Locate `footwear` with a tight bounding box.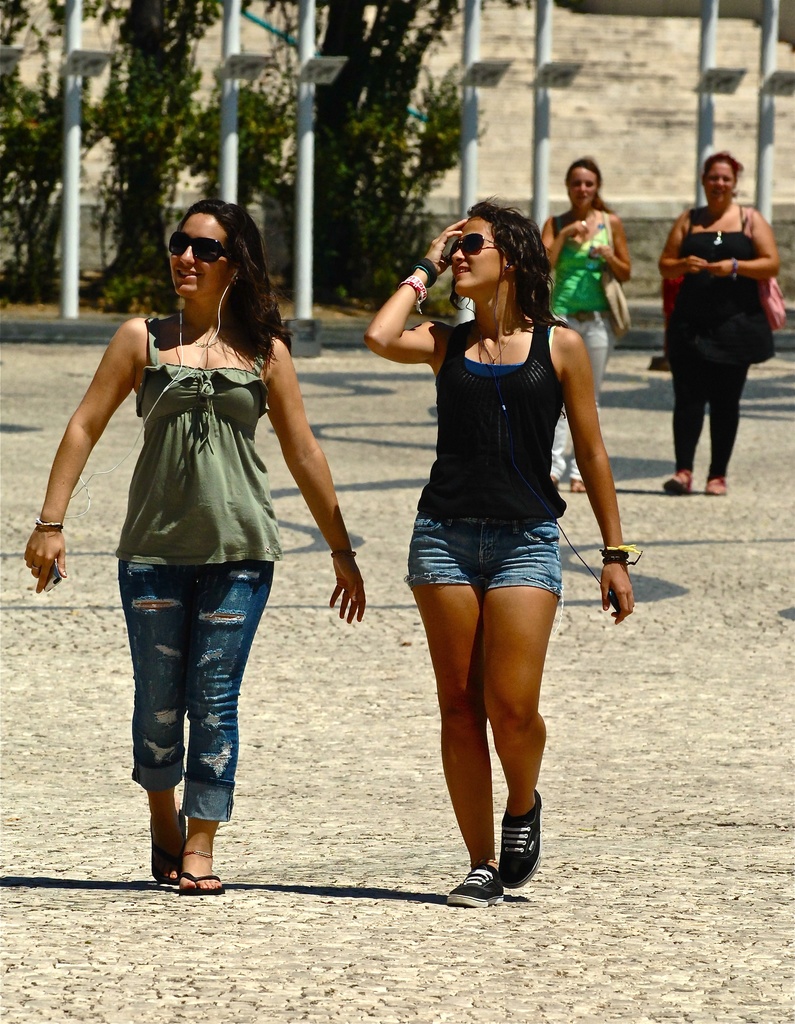
498, 792, 540, 888.
